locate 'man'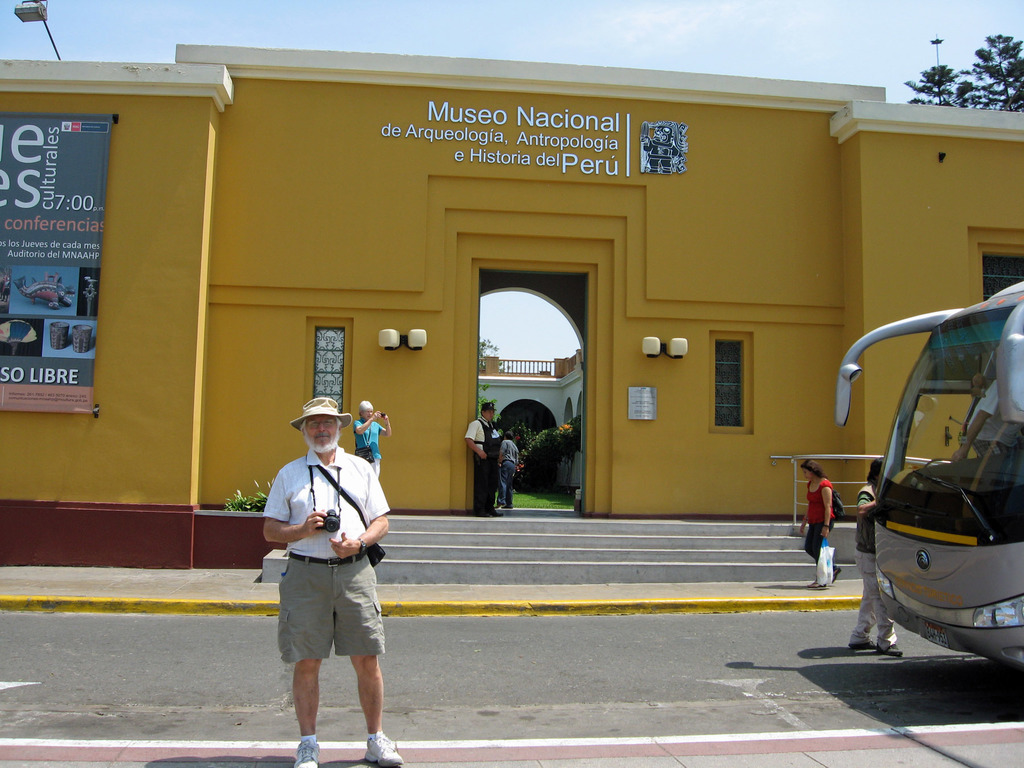
<box>356,397,397,481</box>
